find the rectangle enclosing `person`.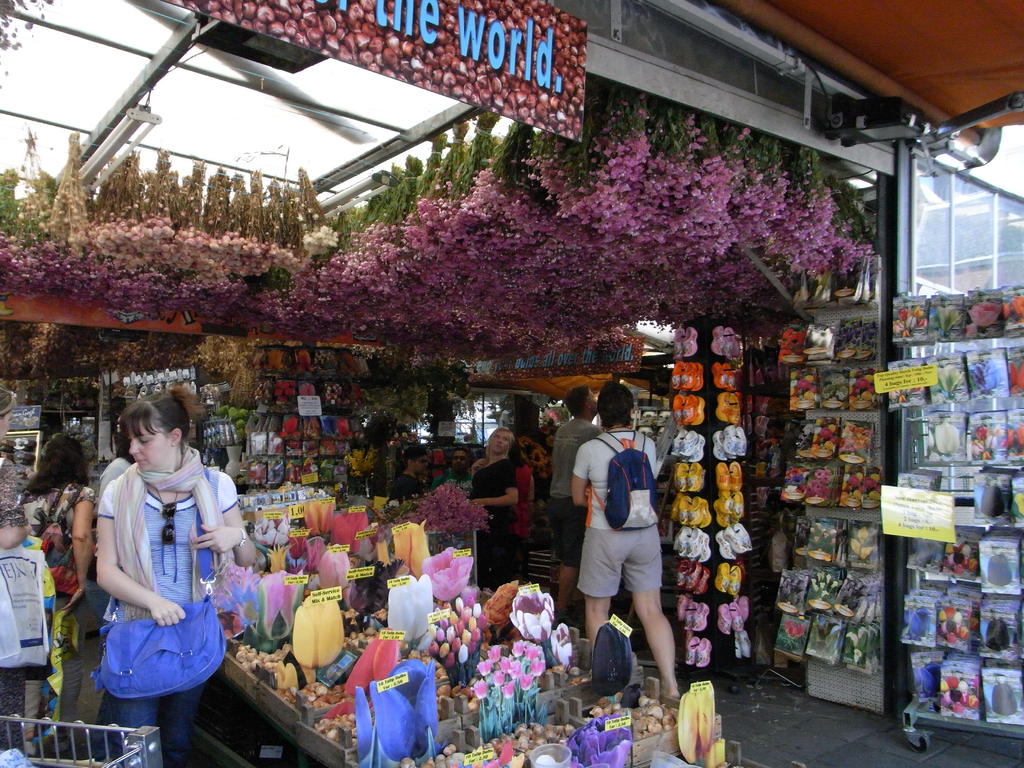
crop(93, 385, 255, 767).
